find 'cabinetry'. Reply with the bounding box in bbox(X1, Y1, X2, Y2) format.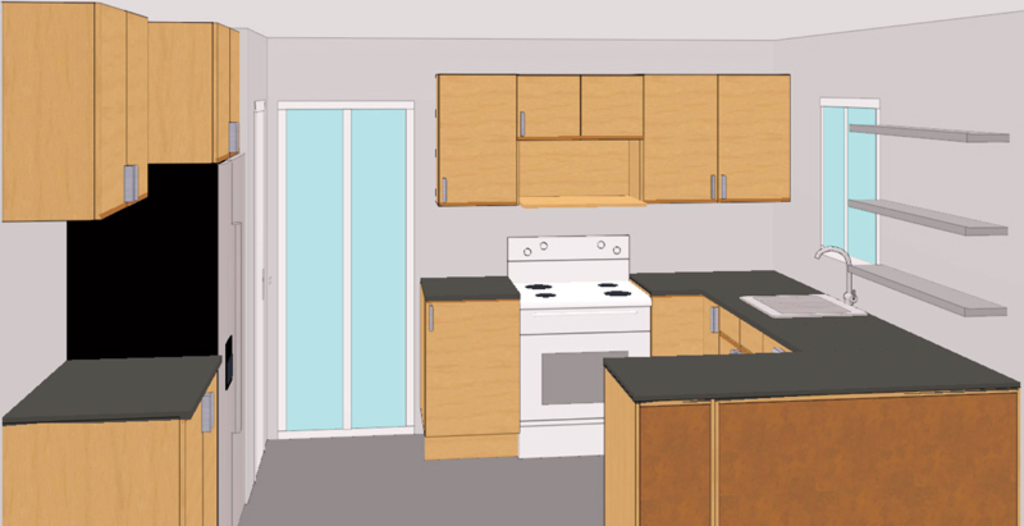
bbox(644, 78, 790, 201).
